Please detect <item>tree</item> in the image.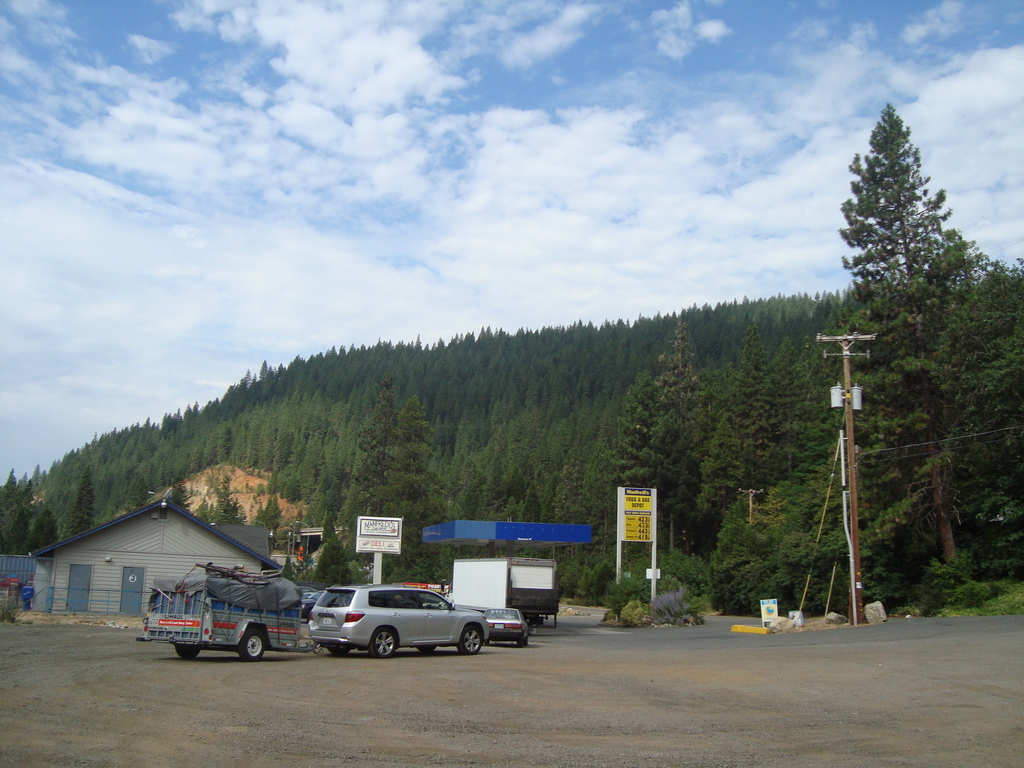
l=899, t=556, r=1011, b=612.
